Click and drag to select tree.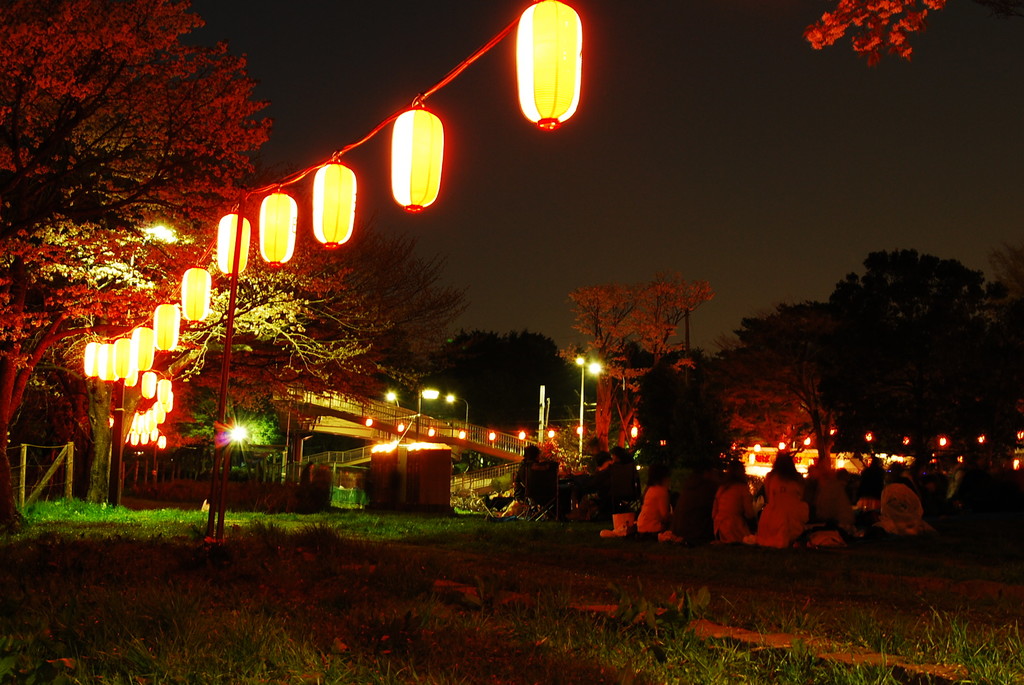
Selection: 231/201/462/453.
